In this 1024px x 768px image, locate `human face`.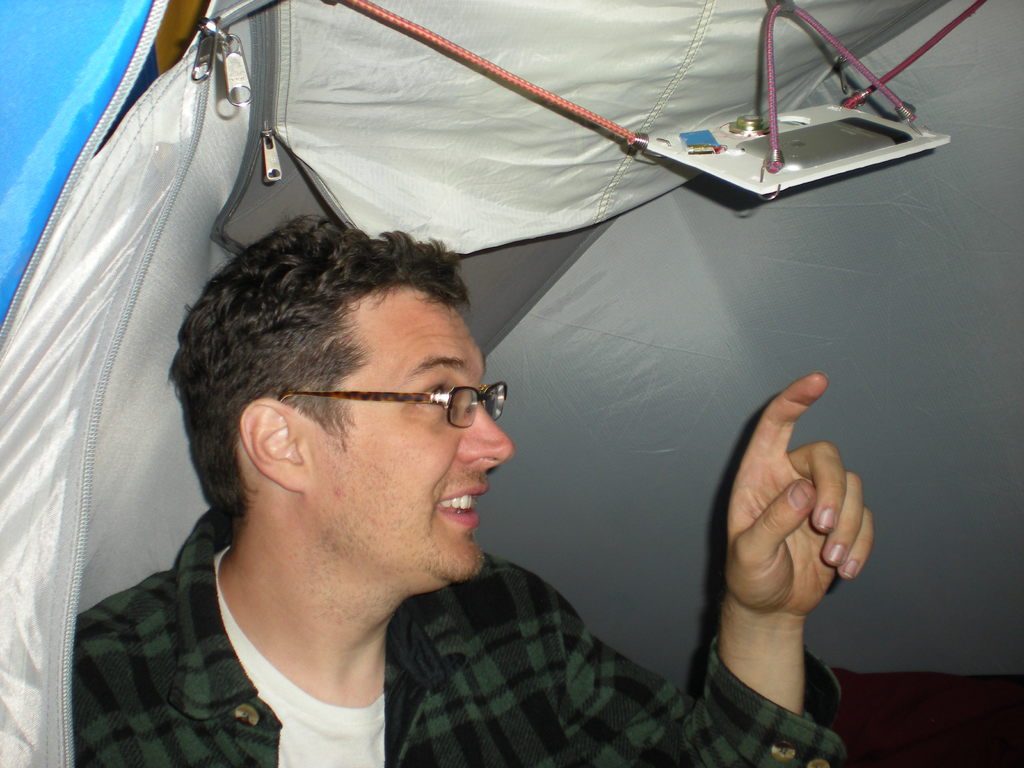
Bounding box: locate(306, 285, 515, 585).
